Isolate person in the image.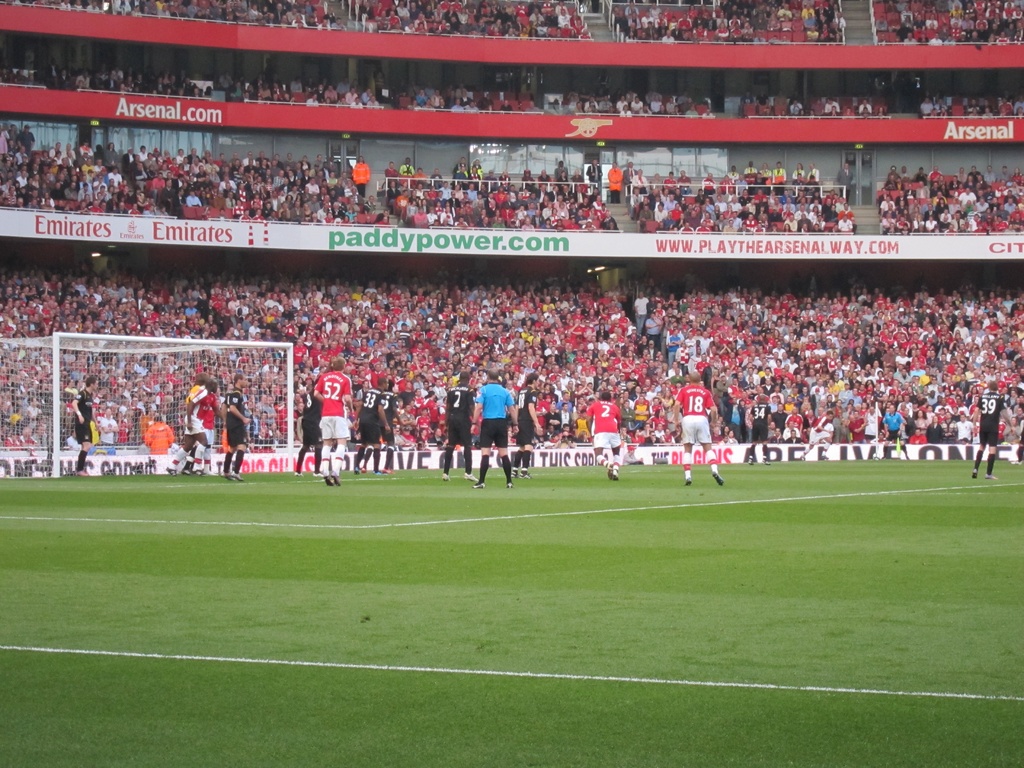
Isolated region: <region>664, 373, 720, 486</region>.
